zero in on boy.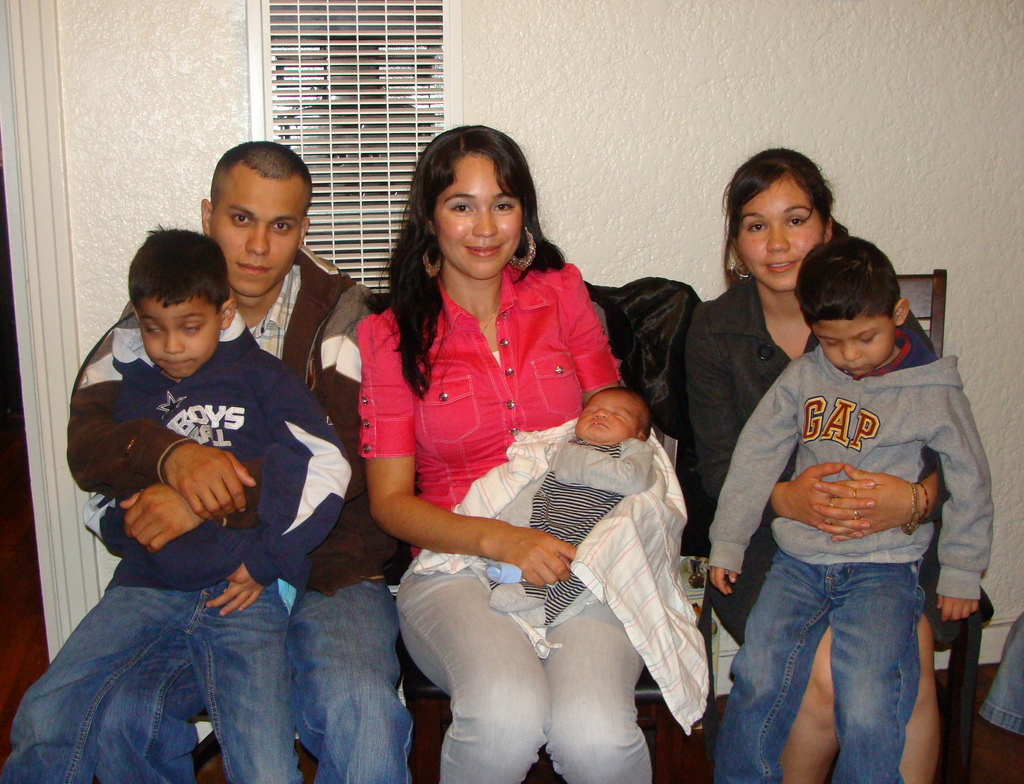
Zeroed in: select_region(701, 214, 993, 783).
